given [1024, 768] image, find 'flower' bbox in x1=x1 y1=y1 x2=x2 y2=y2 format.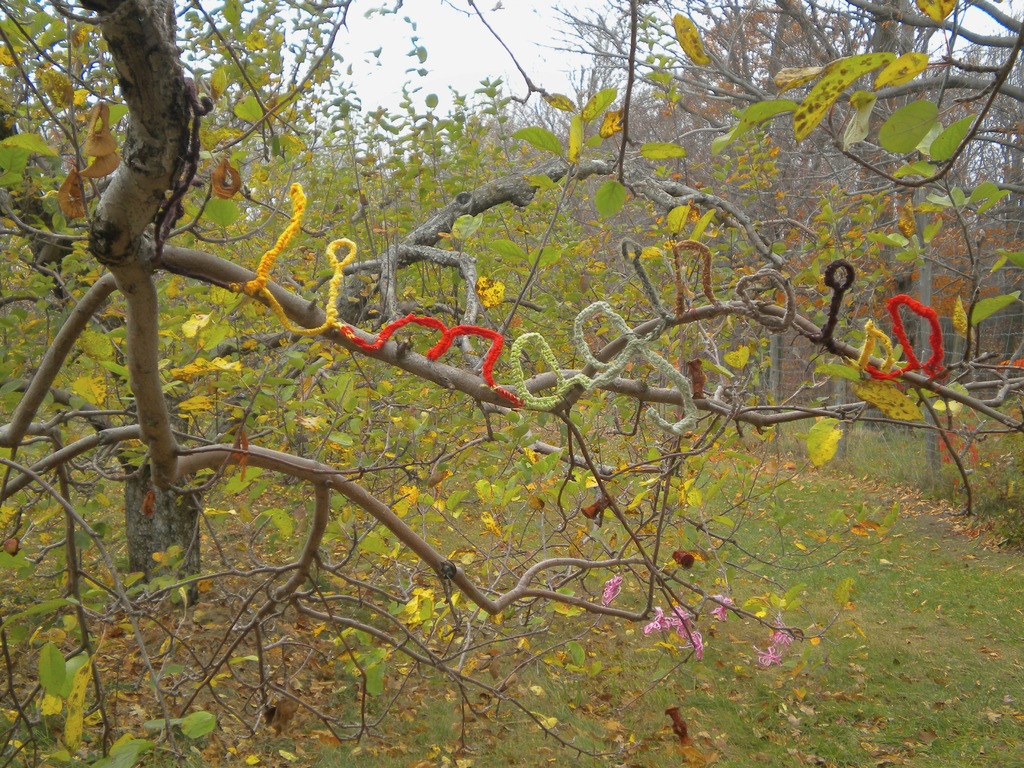
x1=646 y1=616 x2=703 y2=661.
